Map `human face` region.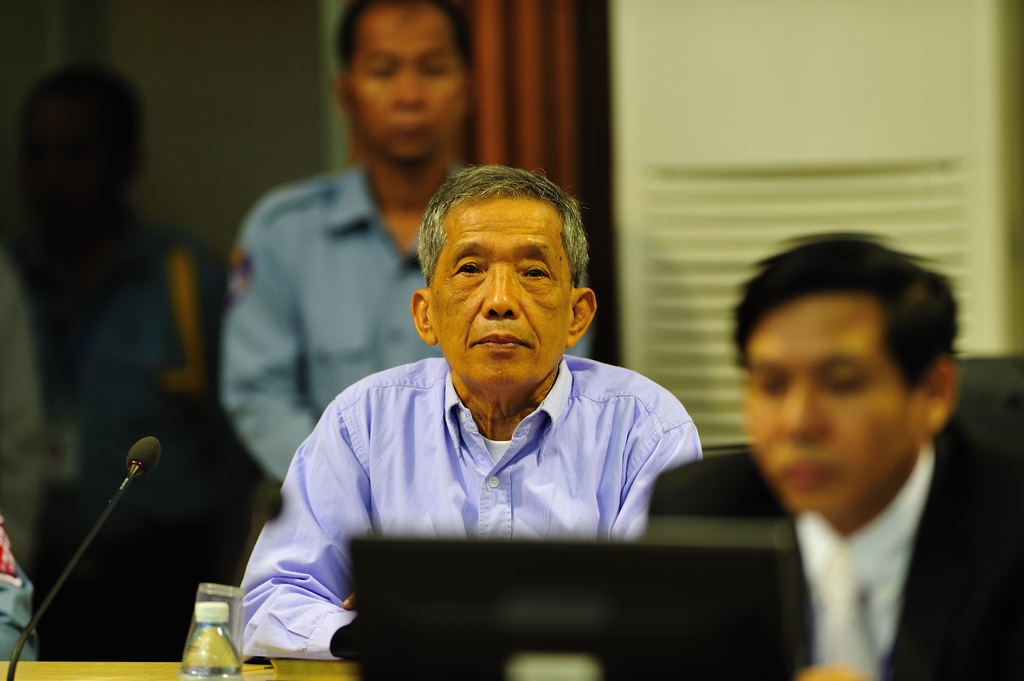
Mapped to <box>745,292,918,508</box>.
